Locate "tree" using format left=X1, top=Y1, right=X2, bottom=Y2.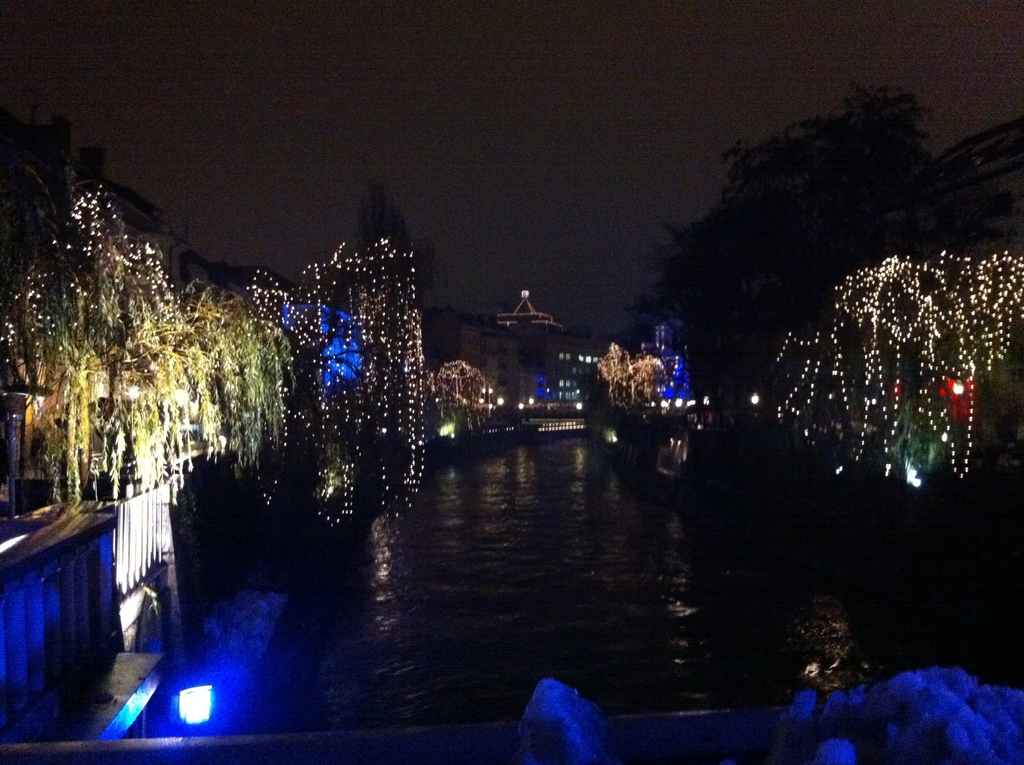
left=236, top=177, right=431, bottom=549.
